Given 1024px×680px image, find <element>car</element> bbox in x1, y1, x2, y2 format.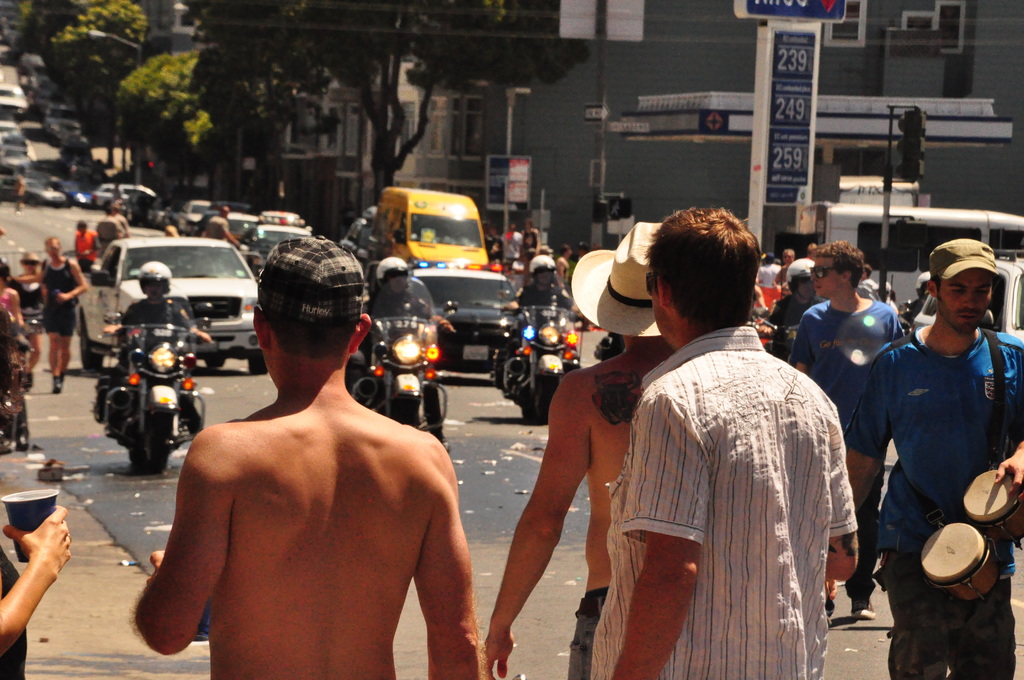
410, 260, 515, 372.
